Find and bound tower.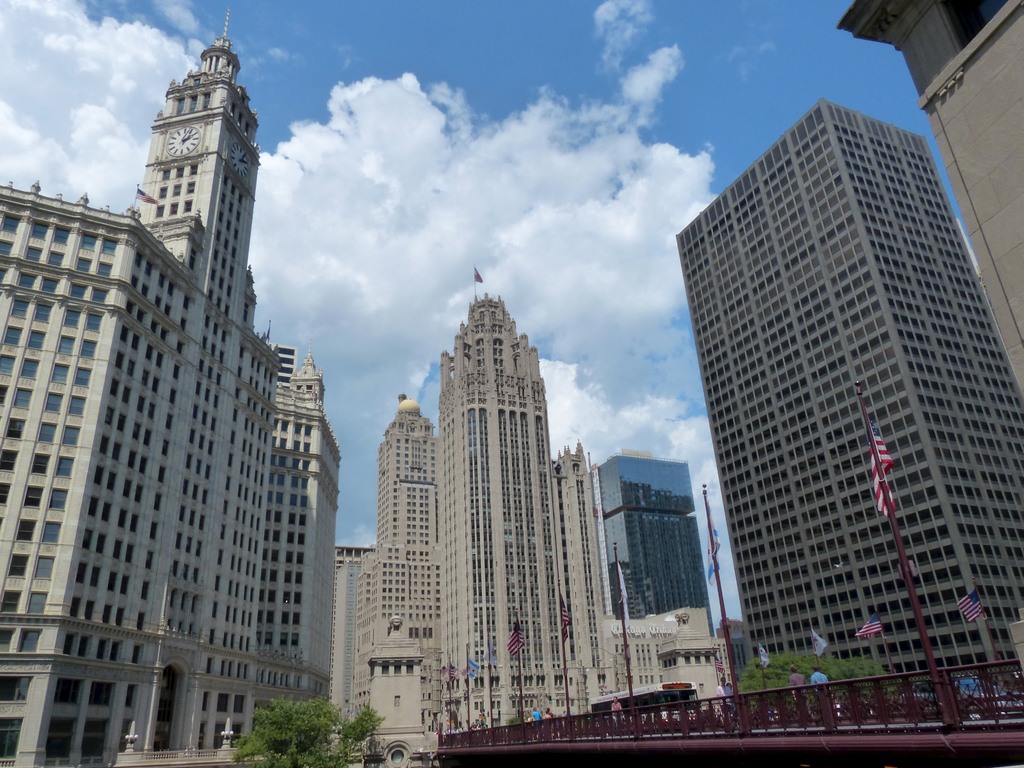
Bound: [433, 270, 613, 733].
